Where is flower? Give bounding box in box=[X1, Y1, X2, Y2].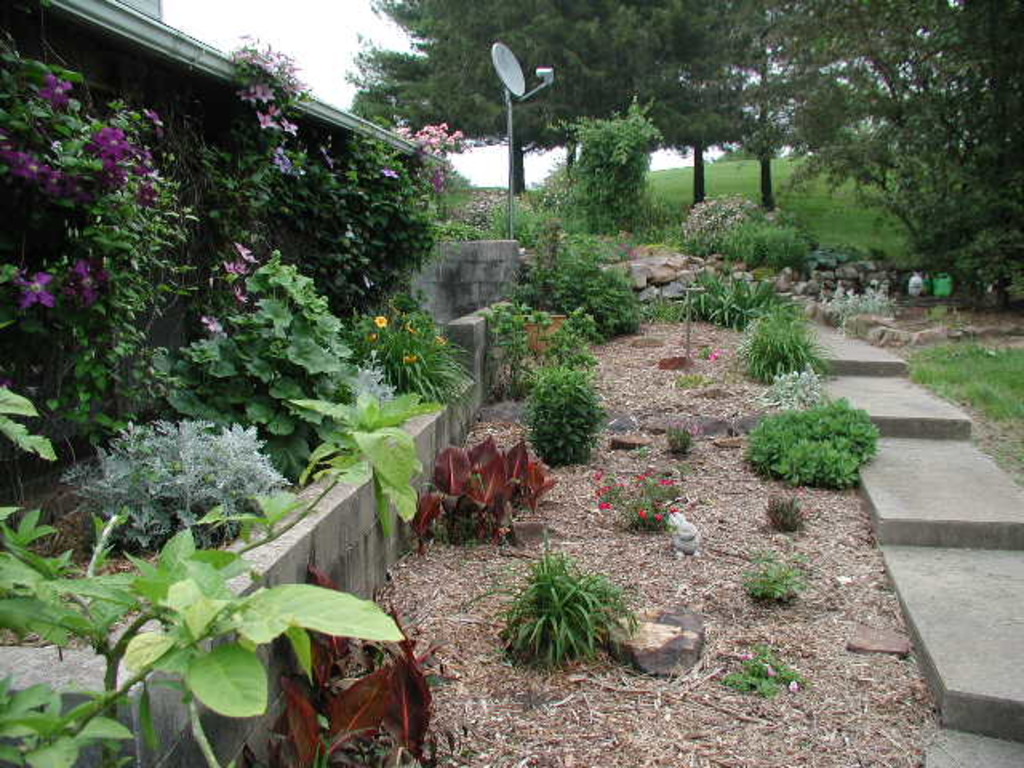
box=[32, 69, 70, 109].
